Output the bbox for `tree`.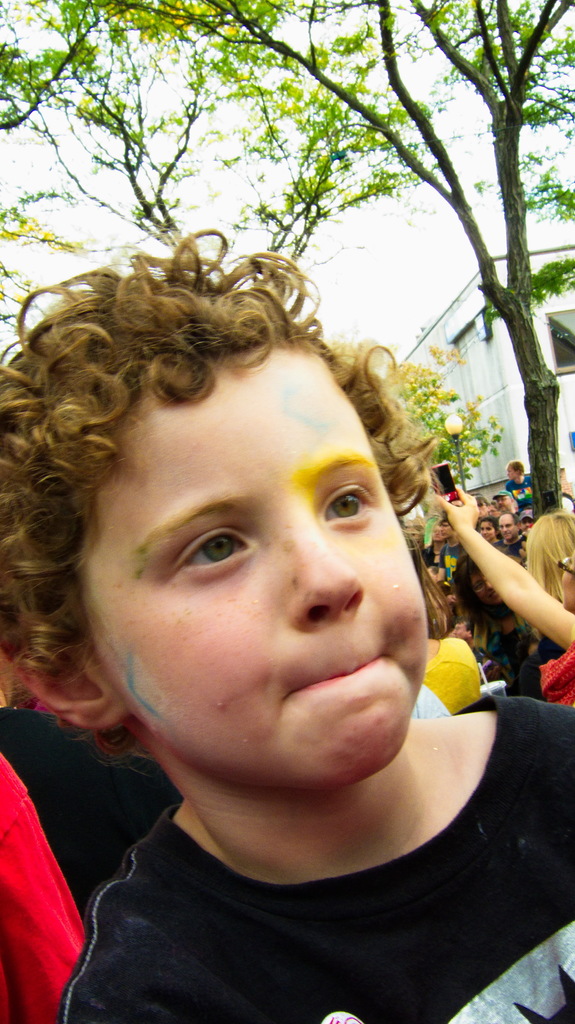
0 0 574 507.
